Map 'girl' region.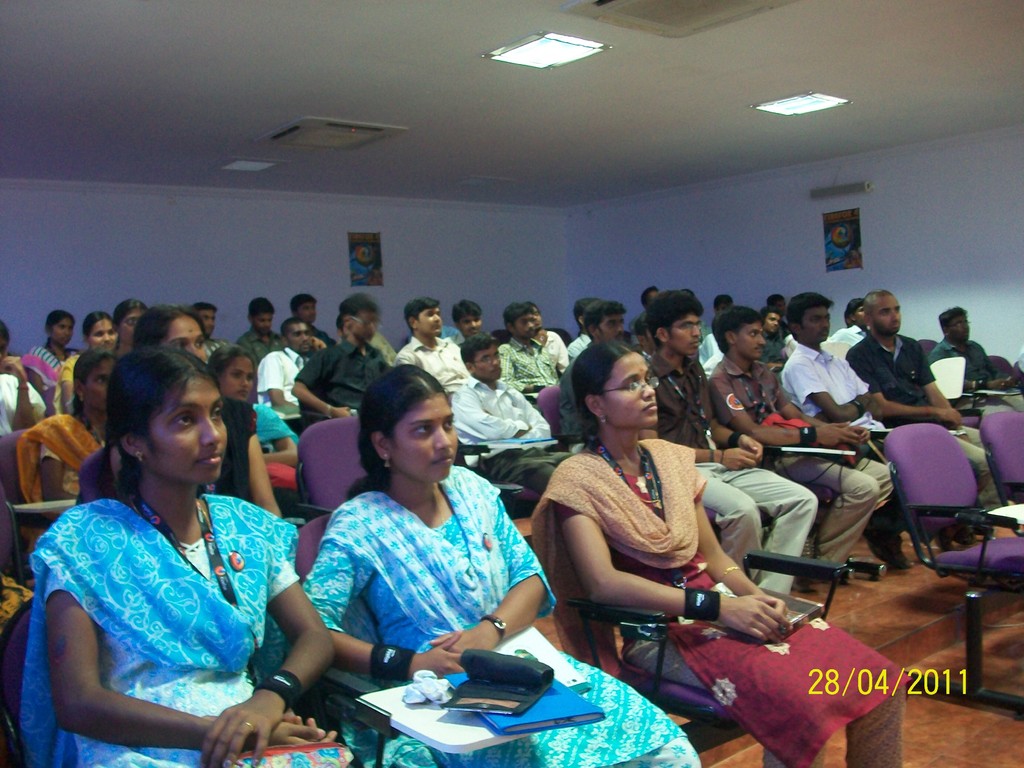
Mapped to [x1=16, y1=344, x2=334, y2=767].
